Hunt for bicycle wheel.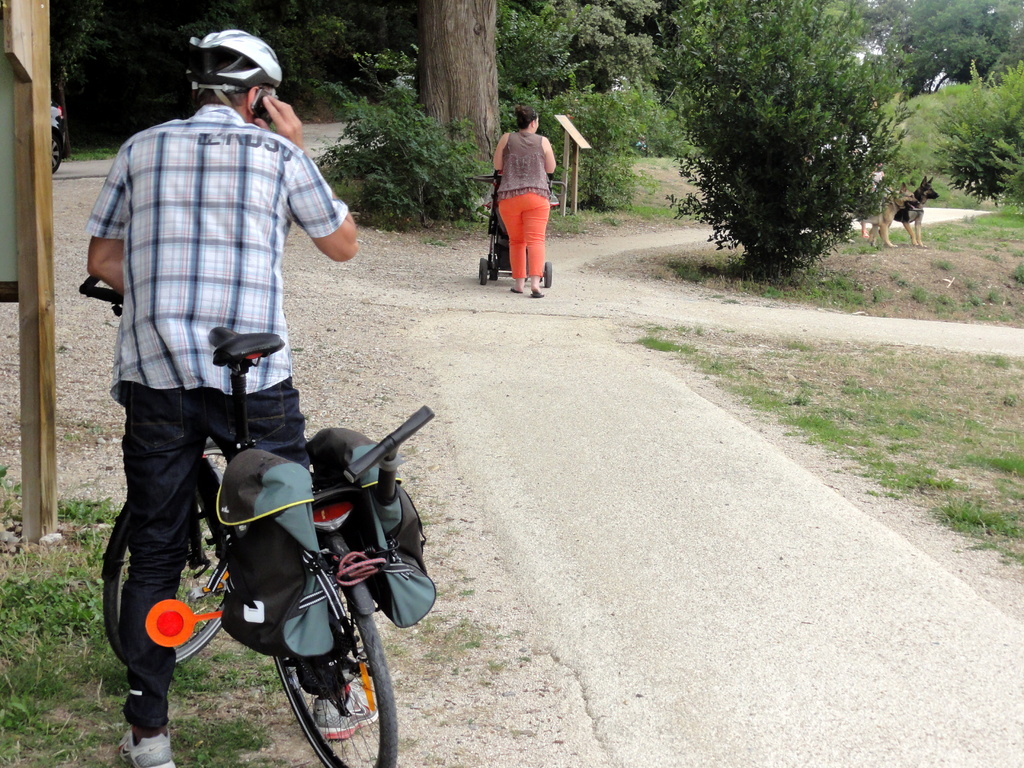
Hunted down at (95,437,240,671).
